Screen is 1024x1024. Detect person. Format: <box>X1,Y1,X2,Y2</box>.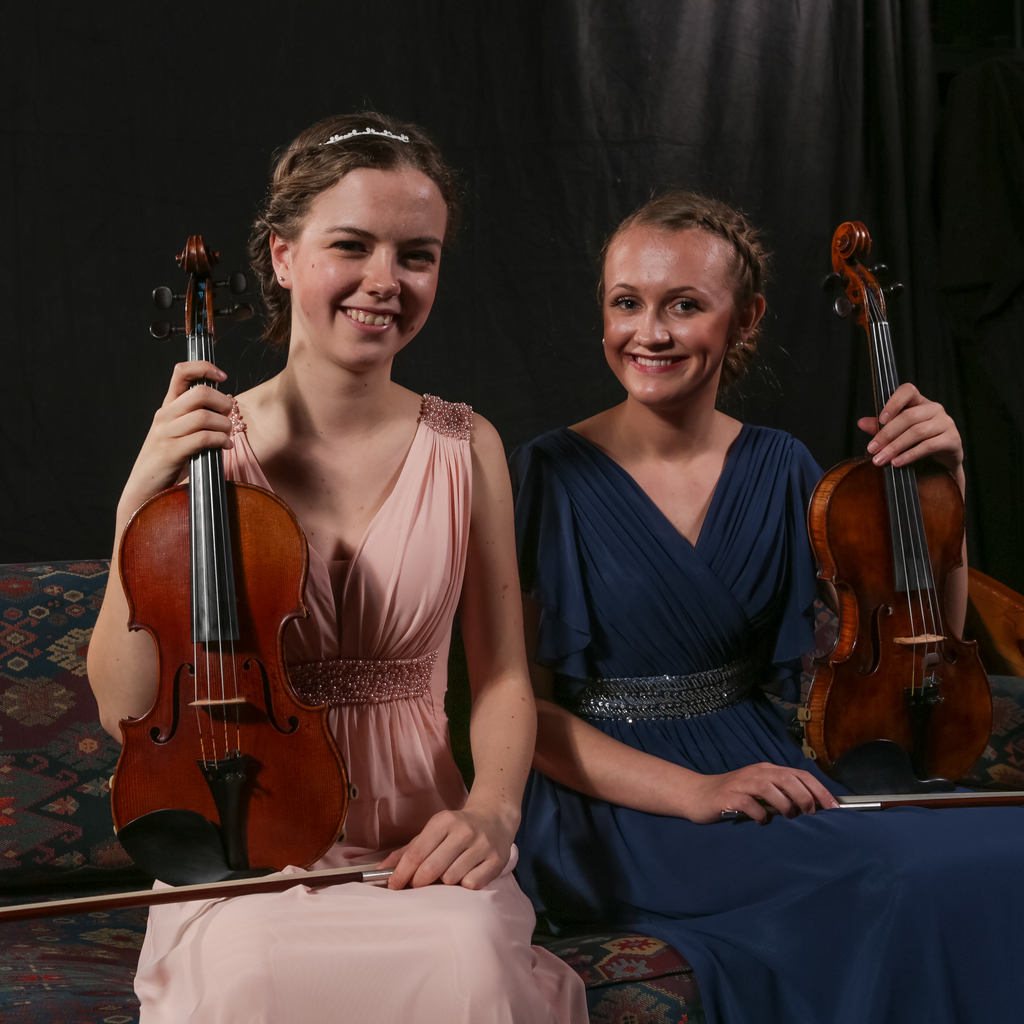
<box>509,183,1023,1023</box>.
